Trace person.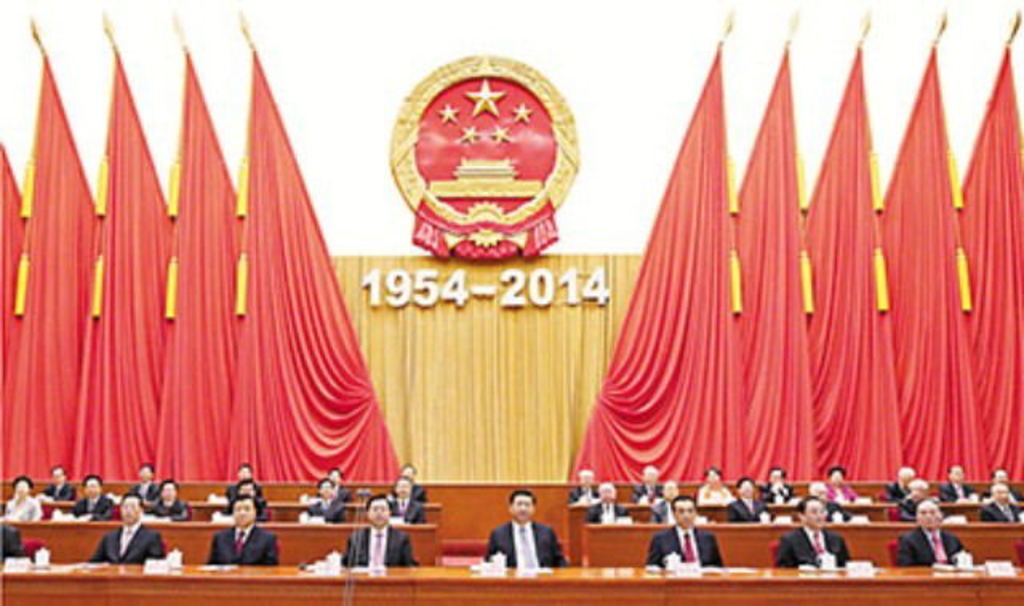
Traced to {"x1": 934, "y1": 457, "x2": 981, "y2": 500}.
